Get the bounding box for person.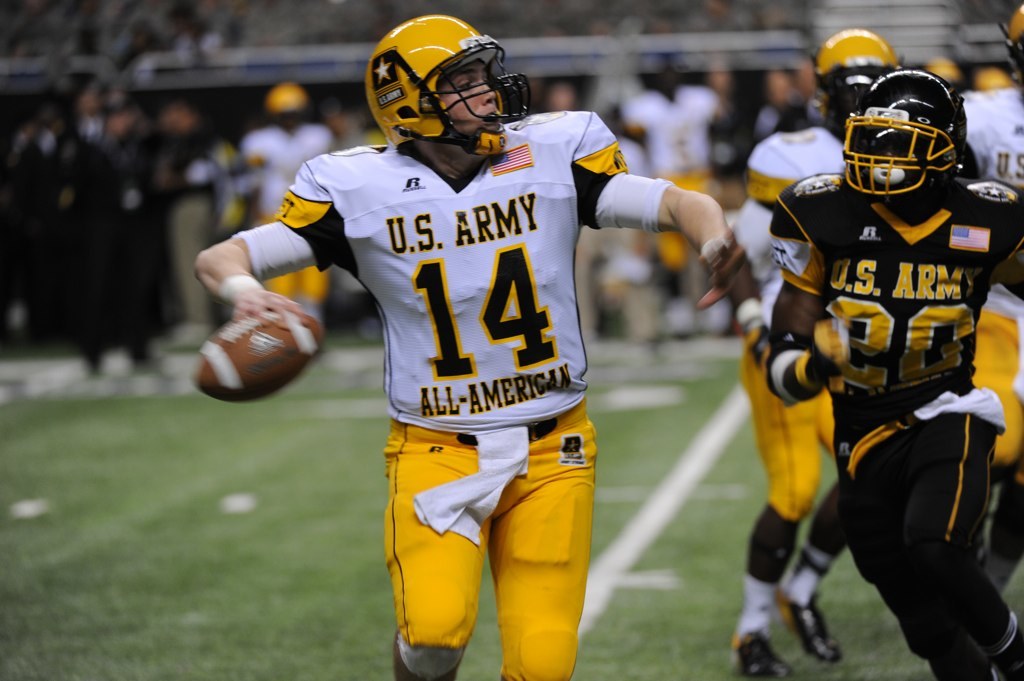
pyautogui.locateOnScreen(602, 45, 737, 295).
